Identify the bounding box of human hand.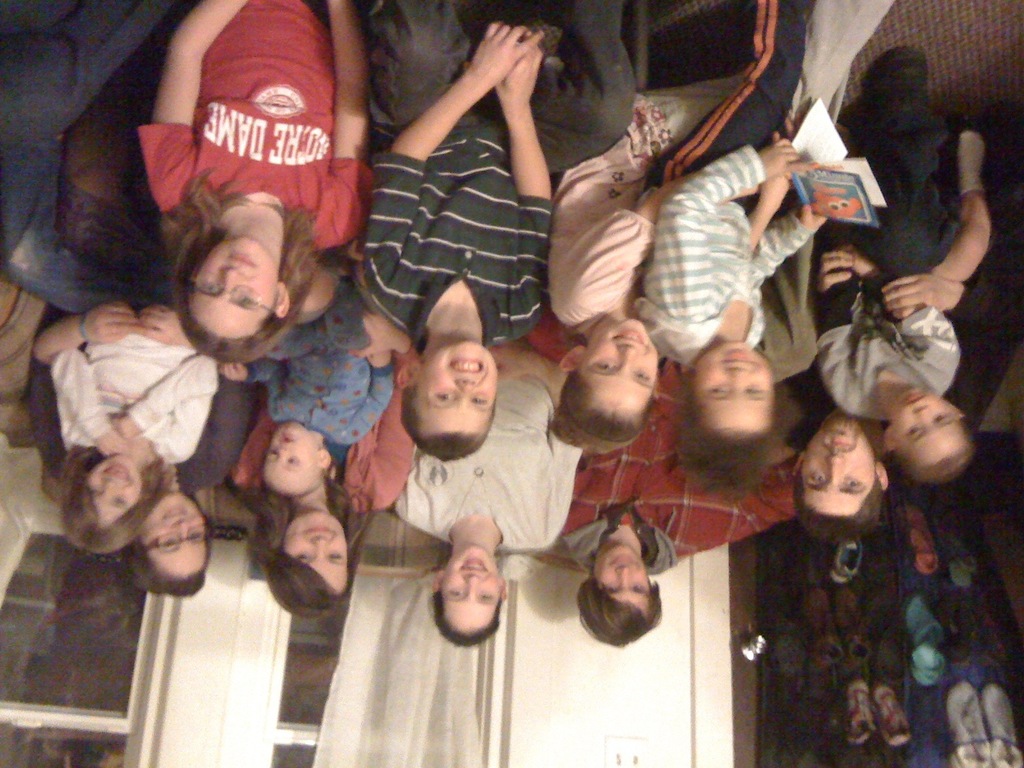
bbox=[497, 28, 545, 110].
